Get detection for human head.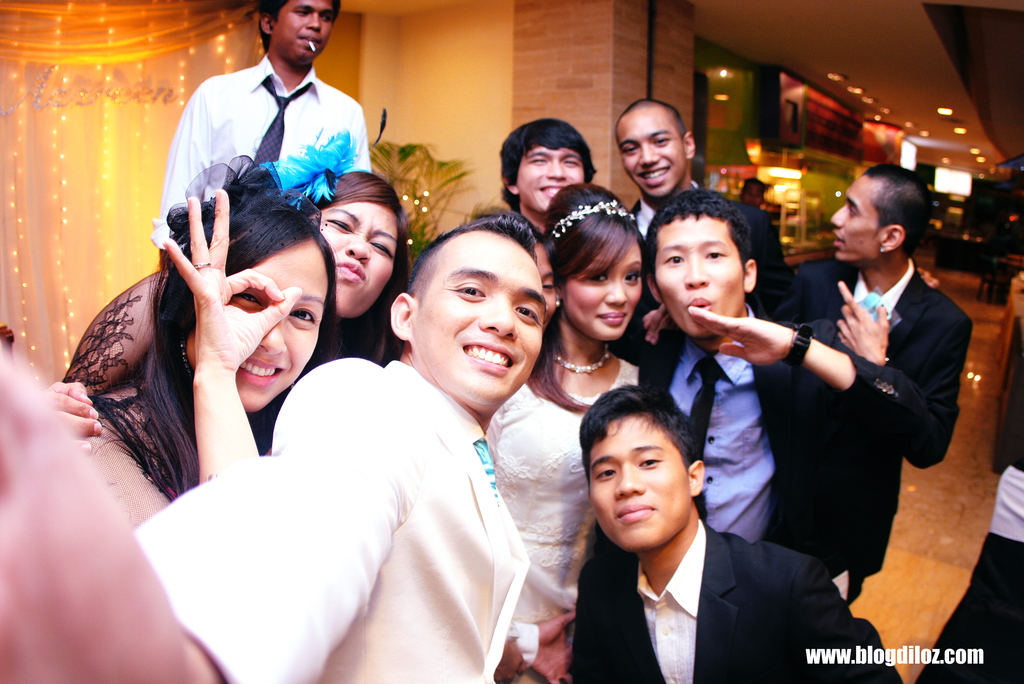
Detection: 543,181,648,339.
